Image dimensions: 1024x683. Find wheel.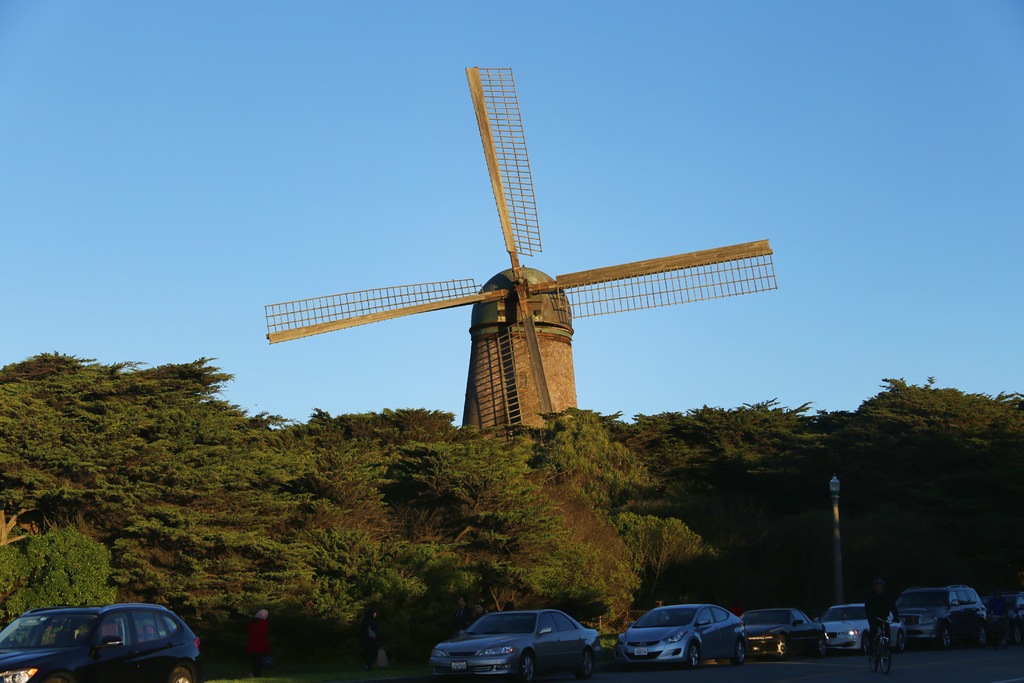
x1=581 y1=646 x2=598 y2=681.
